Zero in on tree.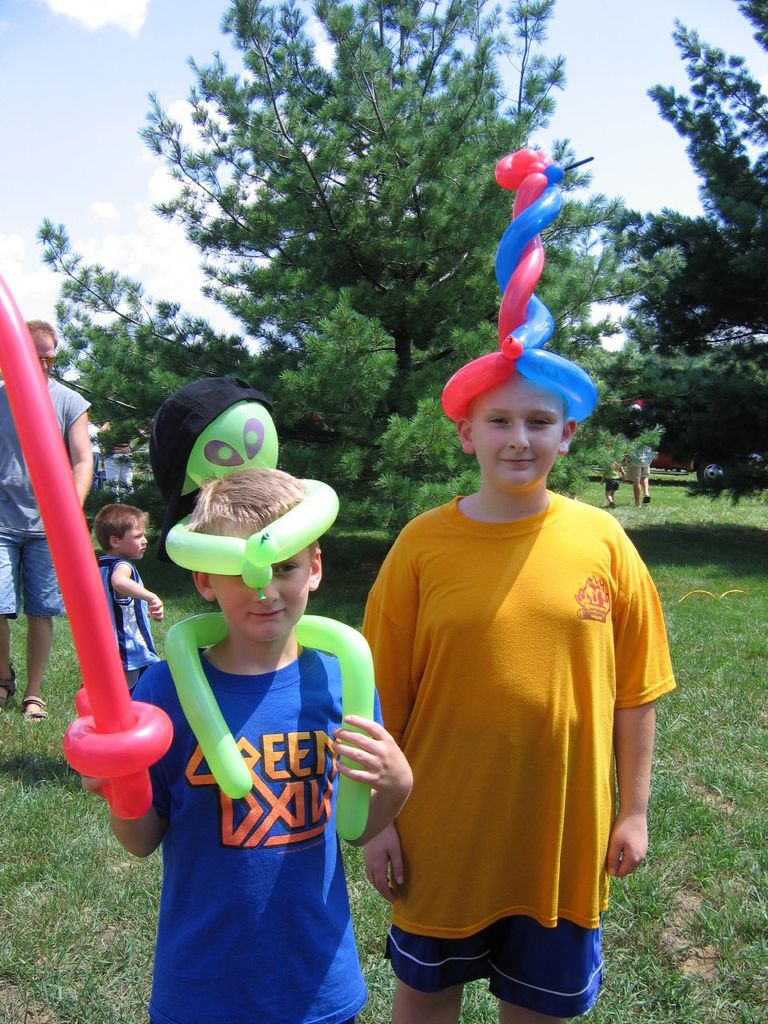
Zeroed in: bbox=[578, 0, 767, 512].
